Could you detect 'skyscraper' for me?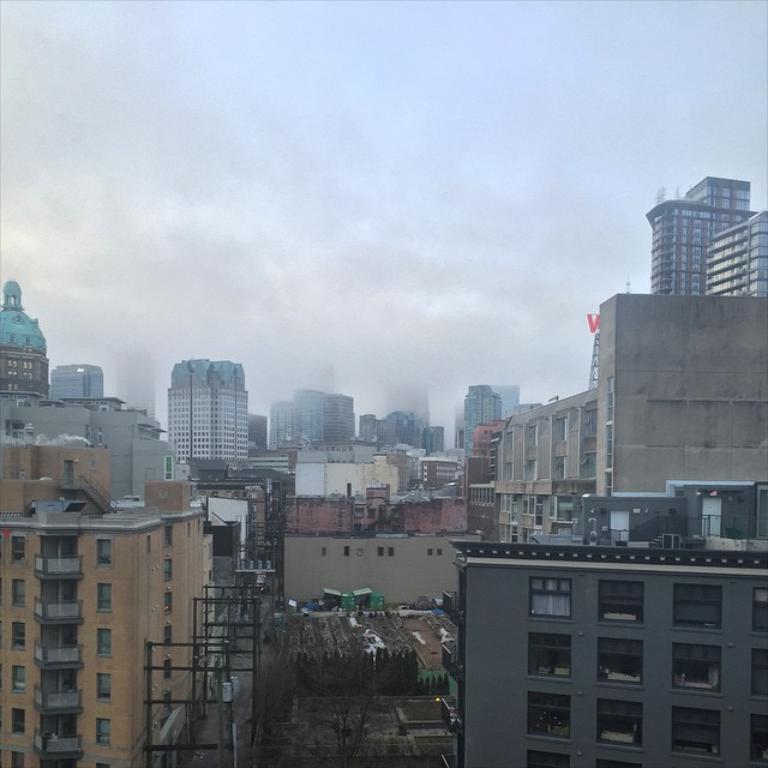
Detection result: (382, 407, 412, 448).
